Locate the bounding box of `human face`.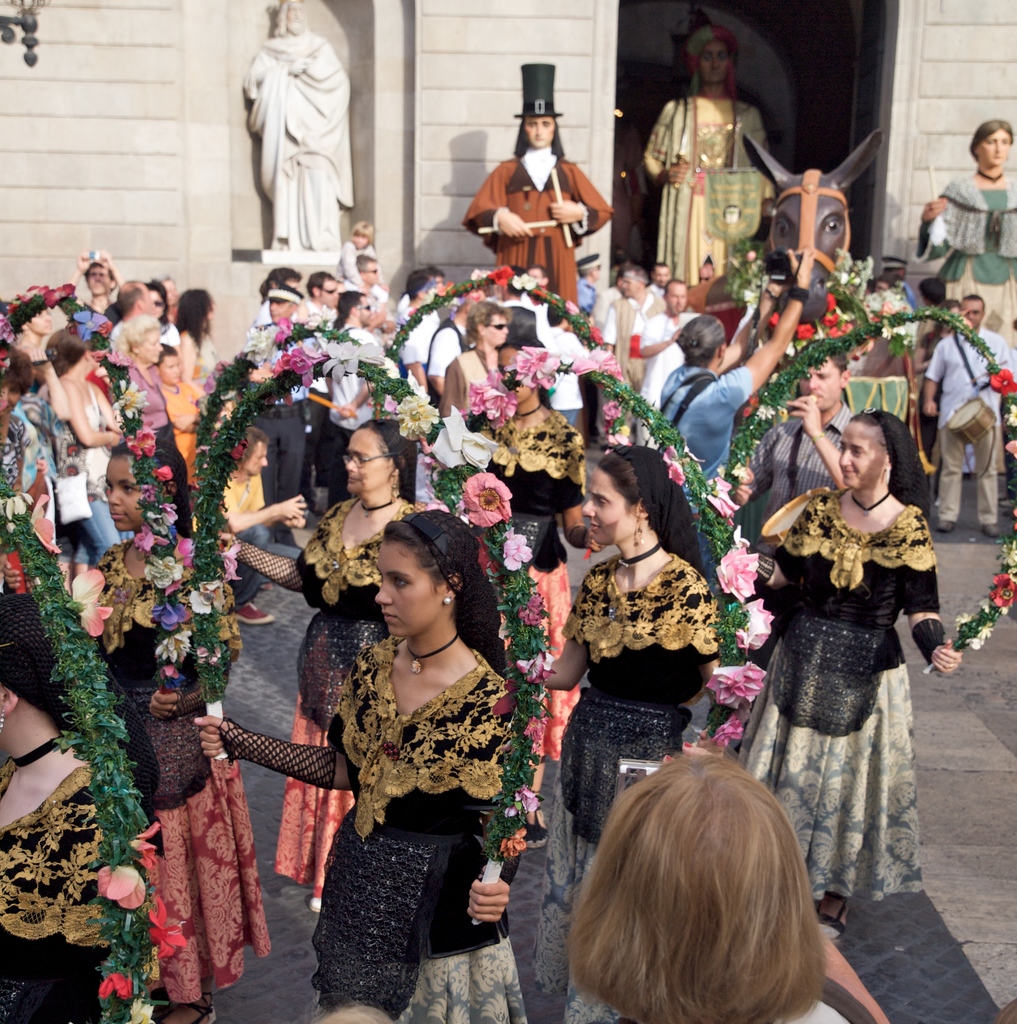
Bounding box: (287,0,304,33).
